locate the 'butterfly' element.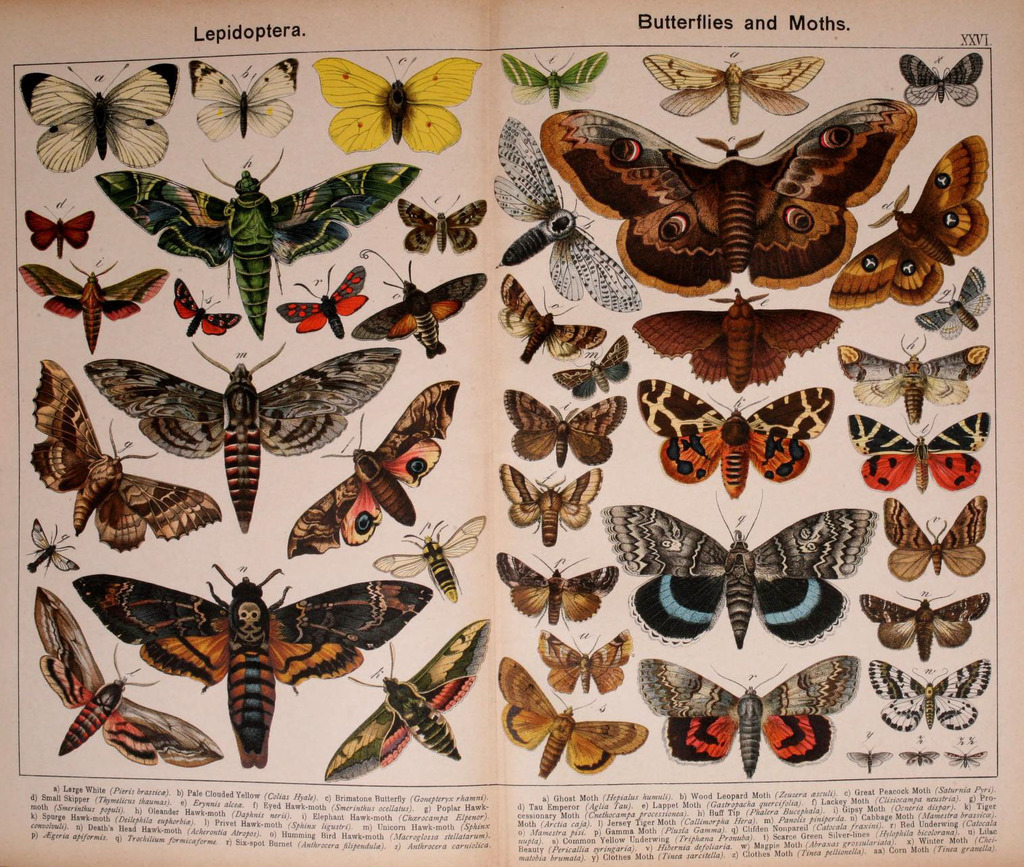
Element bbox: [632, 650, 866, 785].
